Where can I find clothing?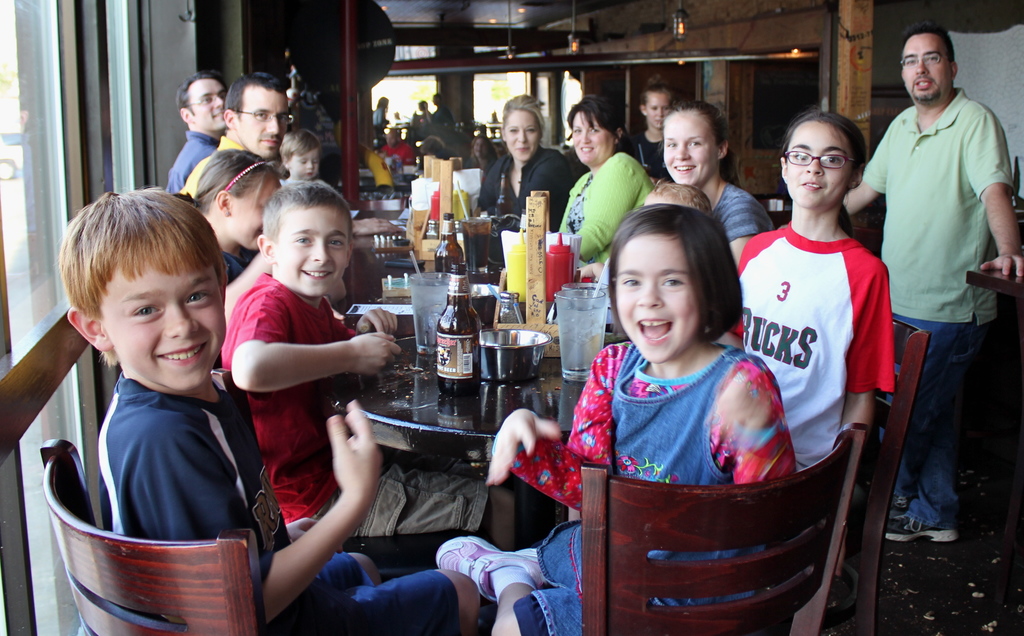
You can find it at 182,137,251,192.
